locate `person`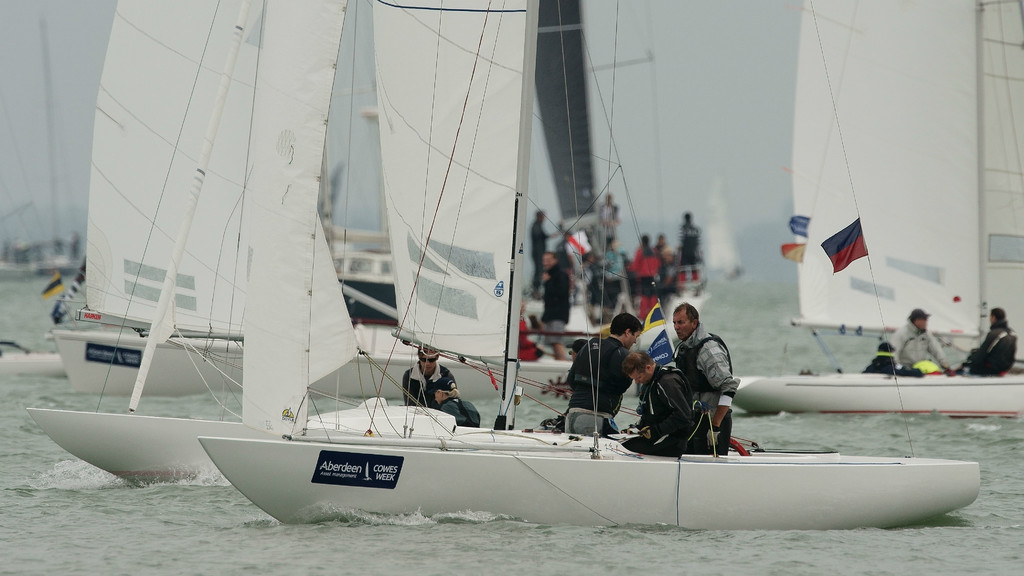
(left=621, top=351, right=693, bottom=458)
